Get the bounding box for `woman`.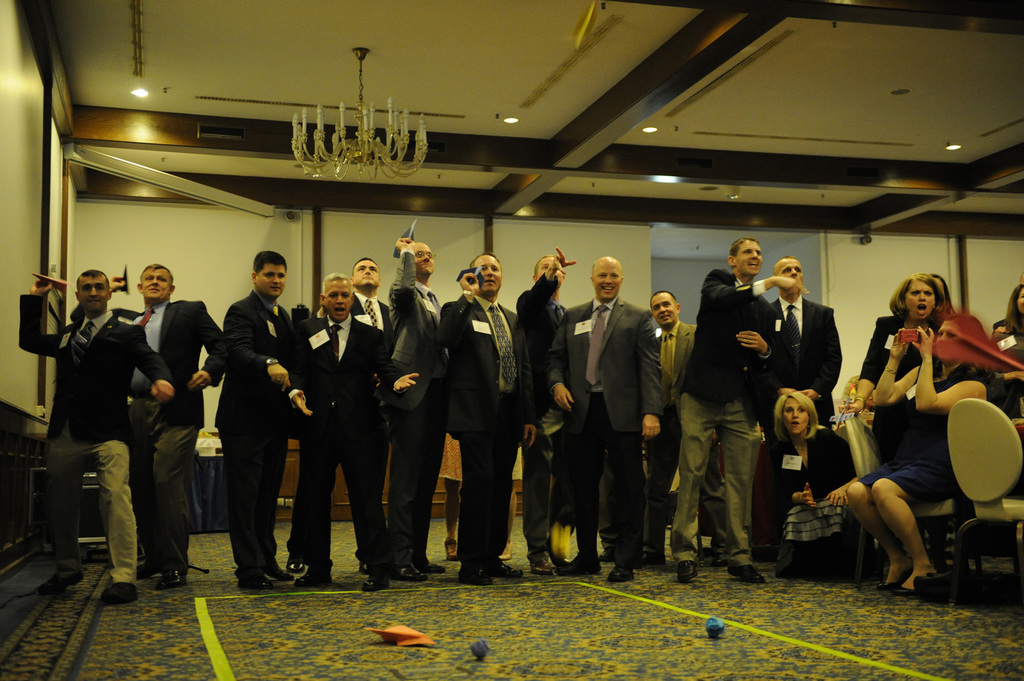
[x1=769, y1=392, x2=859, y2=585].
